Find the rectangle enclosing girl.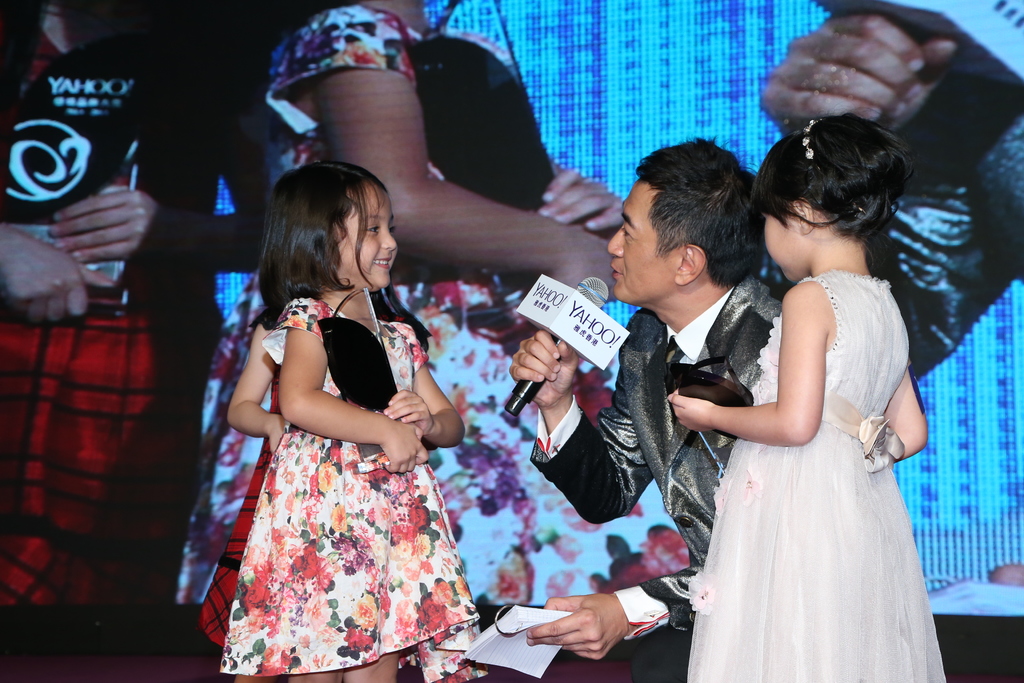
bbox=[664, 113, 958, 682].
